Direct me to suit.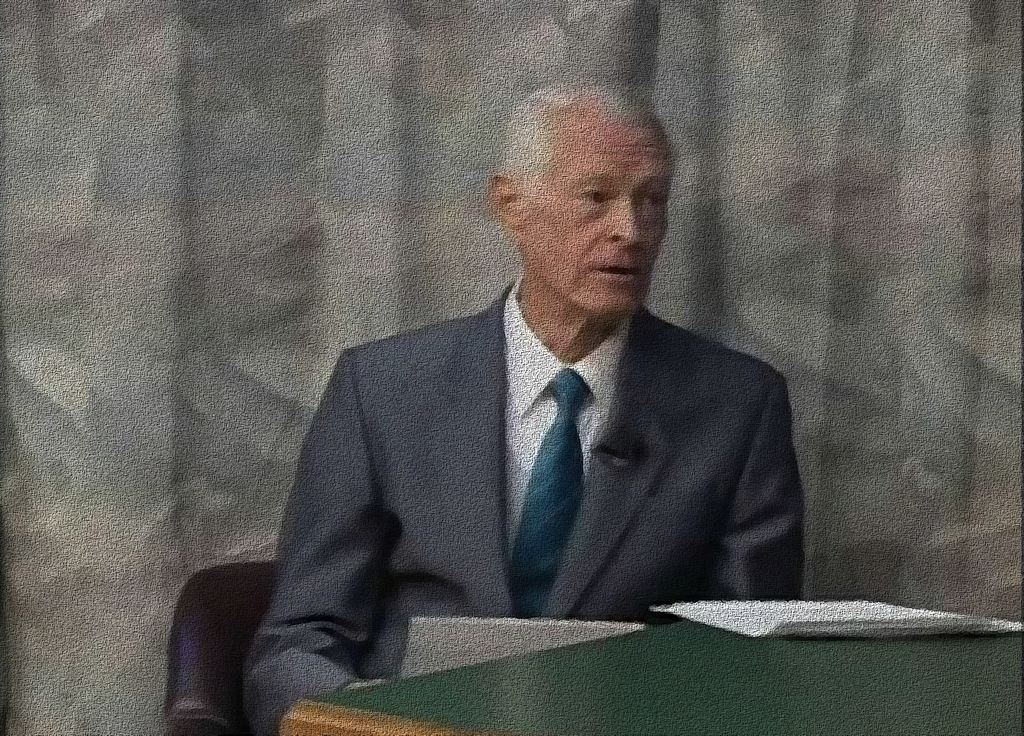
Direction: pyautogui.locateOnScreen(231, 260, 815, 735).
